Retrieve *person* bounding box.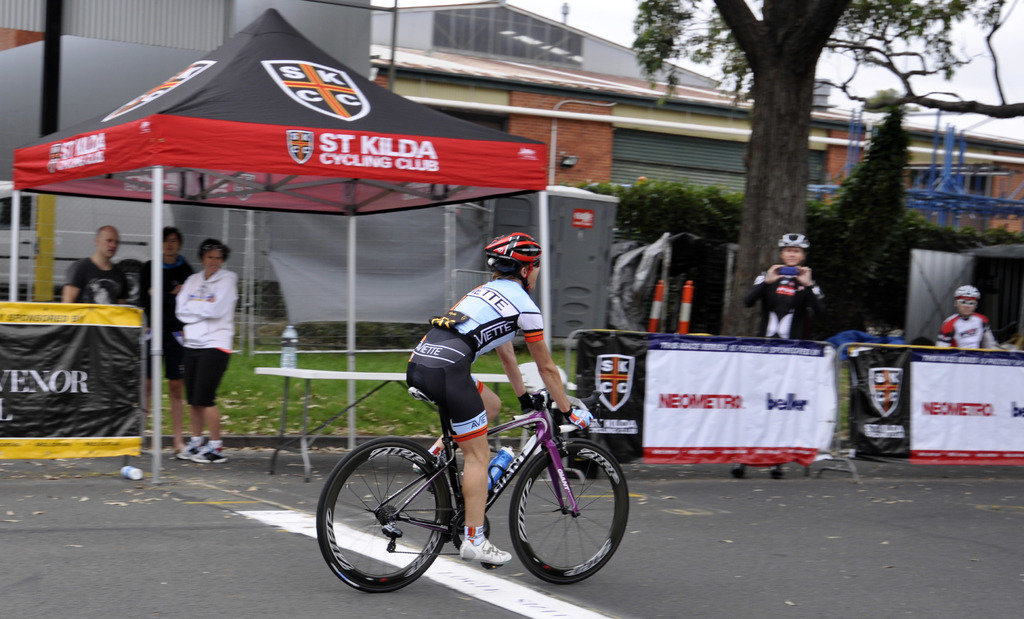
Bounding box: rect(405, 233, 594, 565).
